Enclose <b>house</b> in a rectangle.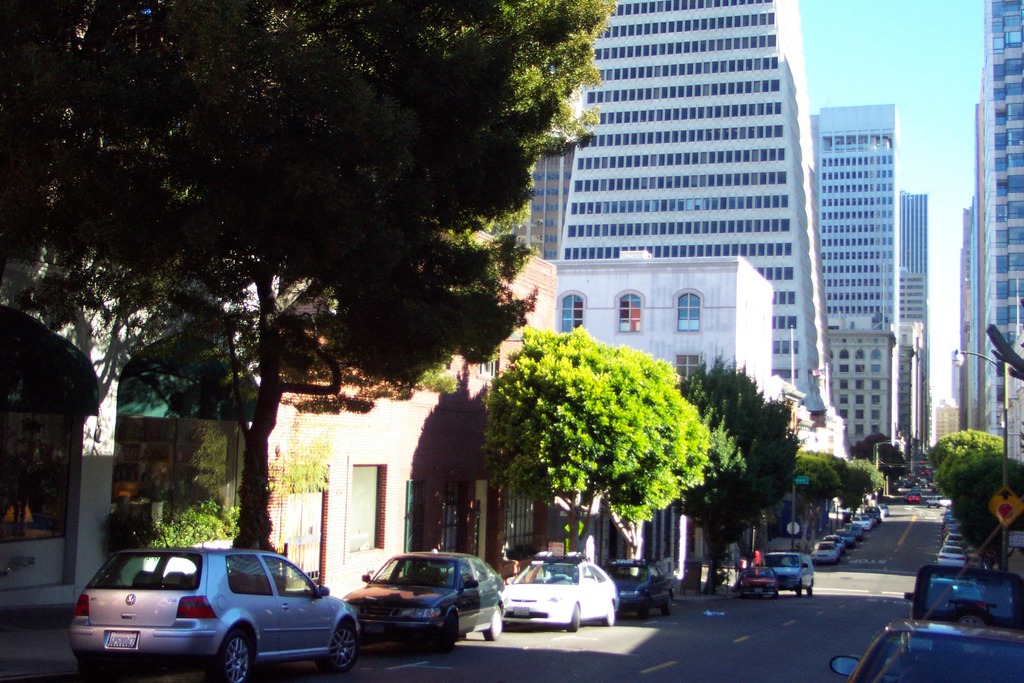
<region>438, 342, 498, 398</region>.
